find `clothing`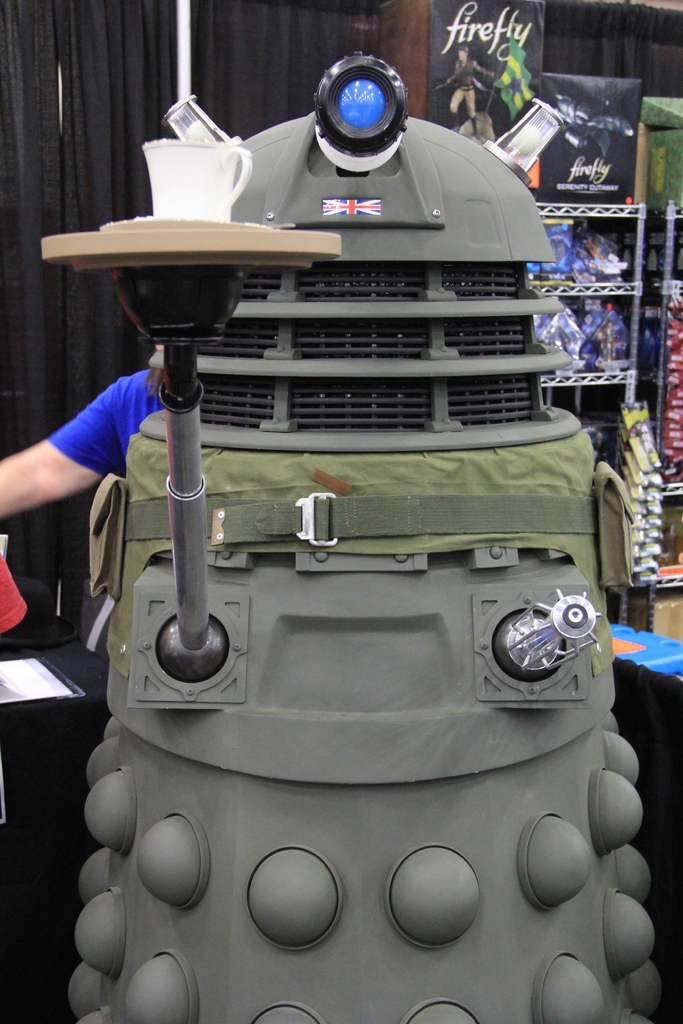
52 365 169 475
